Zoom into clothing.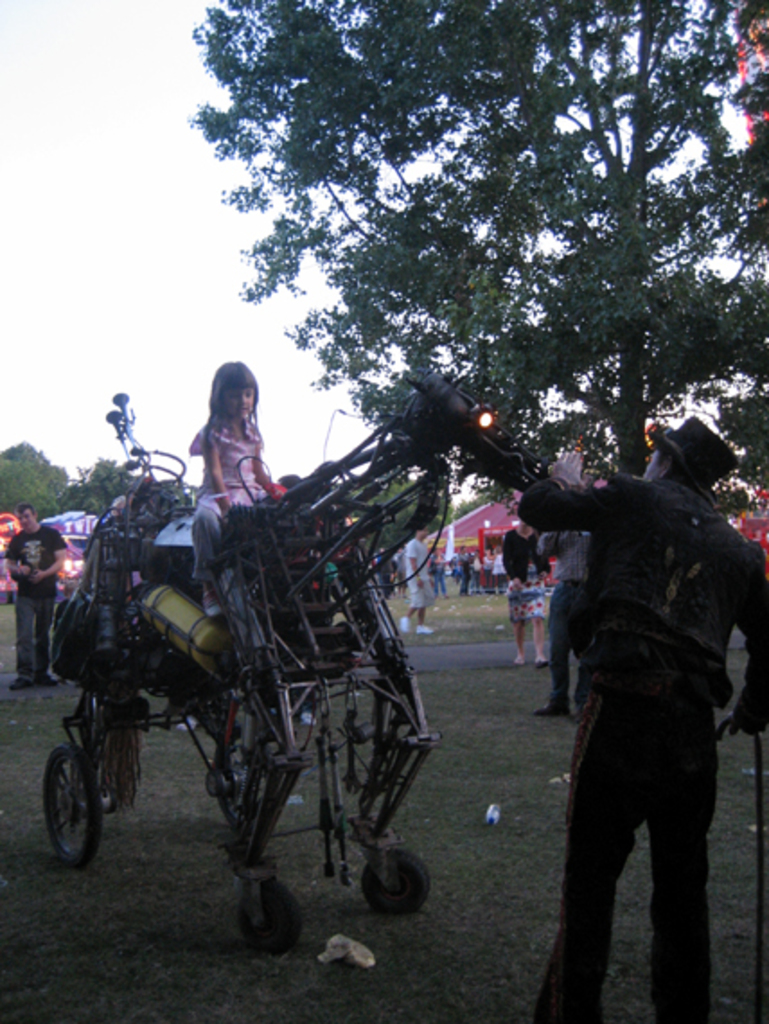
Zoom target: (left=530, top=526, right=595, bottom=706).
